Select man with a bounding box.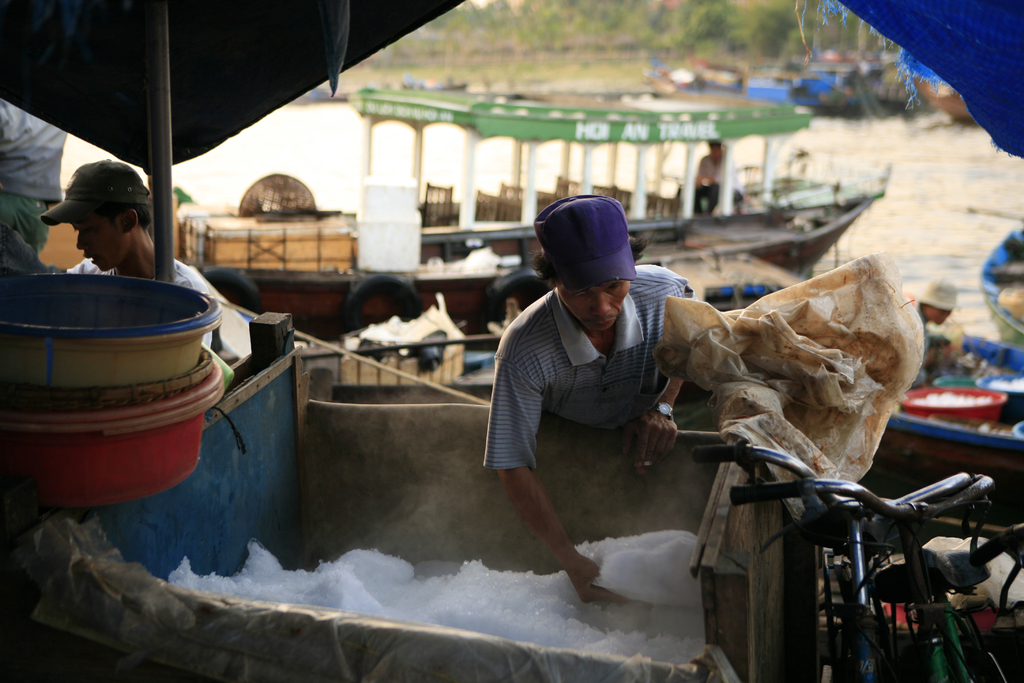
region(694, 139, 746, 218).
